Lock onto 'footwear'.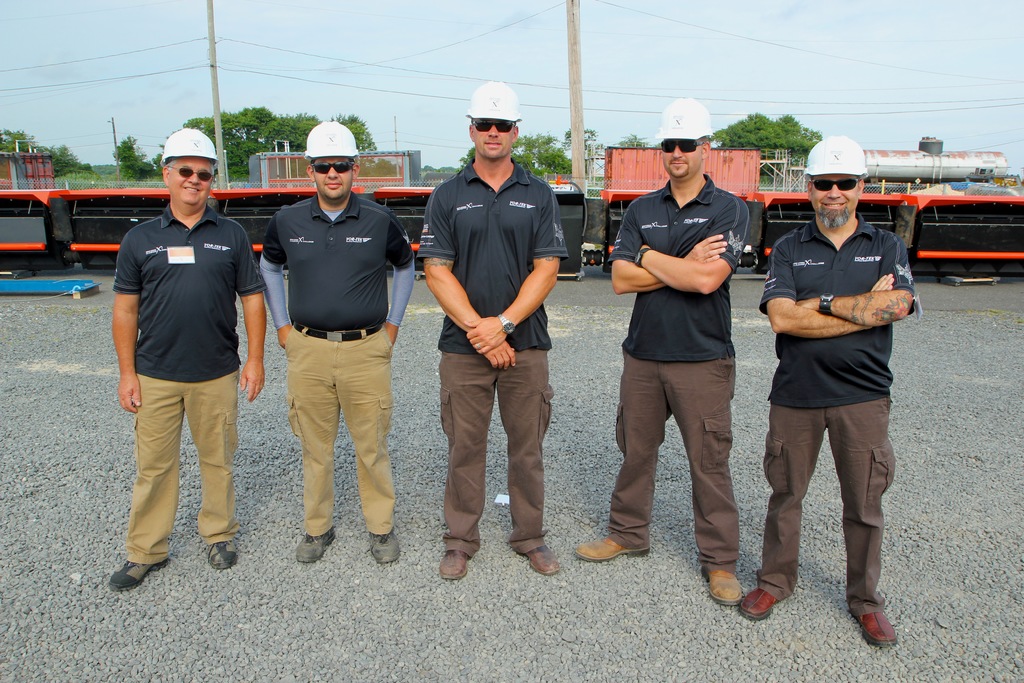
Locked: bbox=[365, 528, 402, 563].
